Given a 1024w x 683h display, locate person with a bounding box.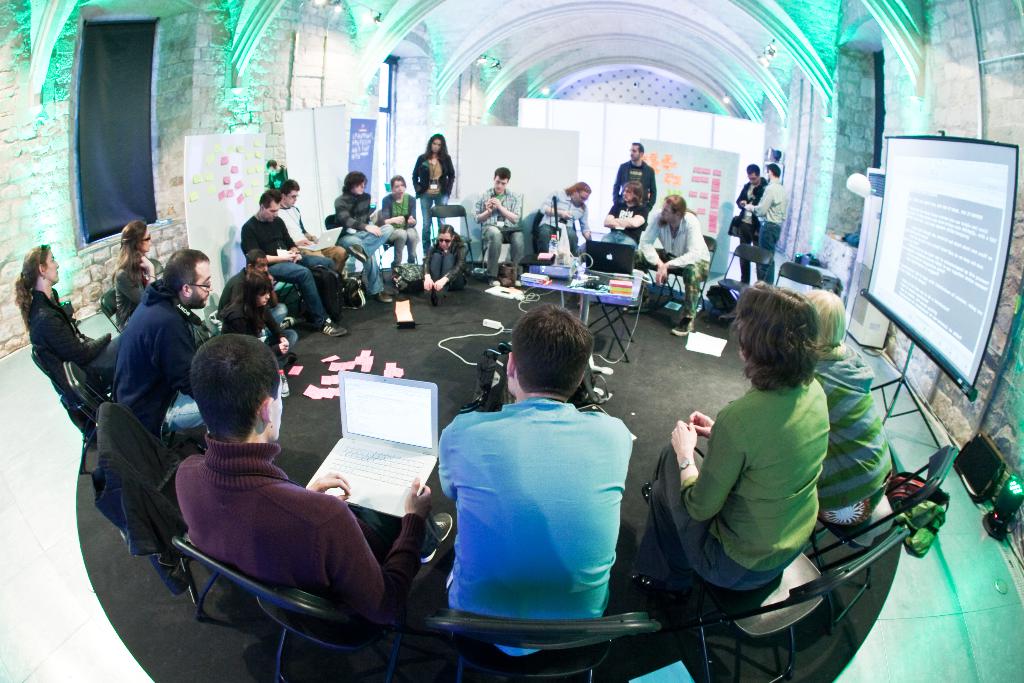
Located: bbox(643, 193, 710, 338).
